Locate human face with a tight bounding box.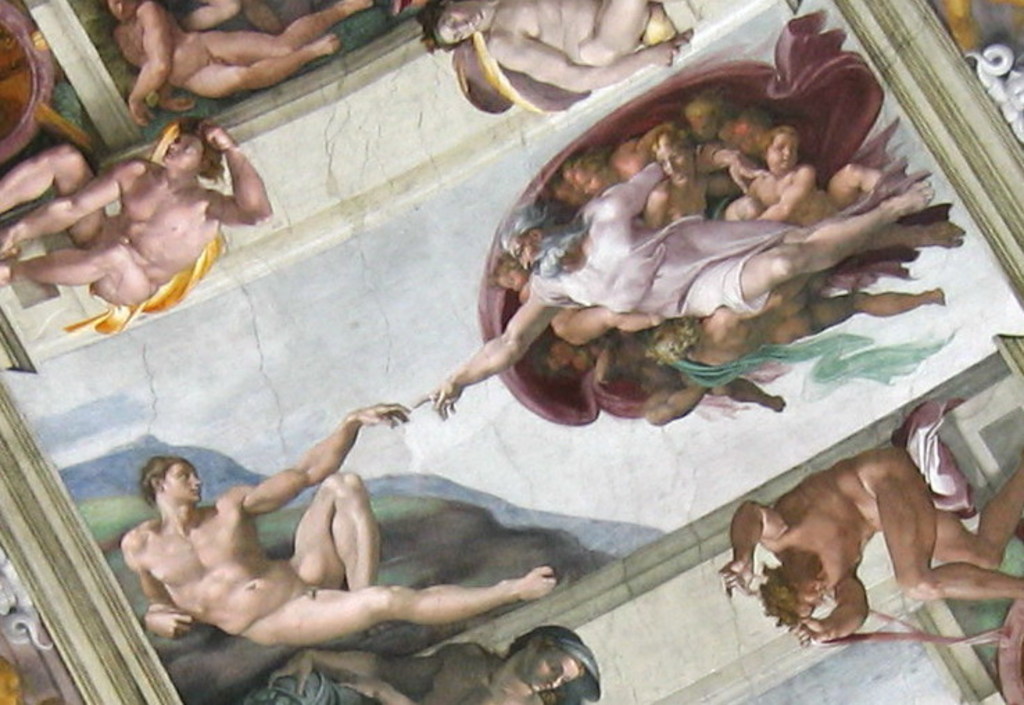
660,150,684,182.
